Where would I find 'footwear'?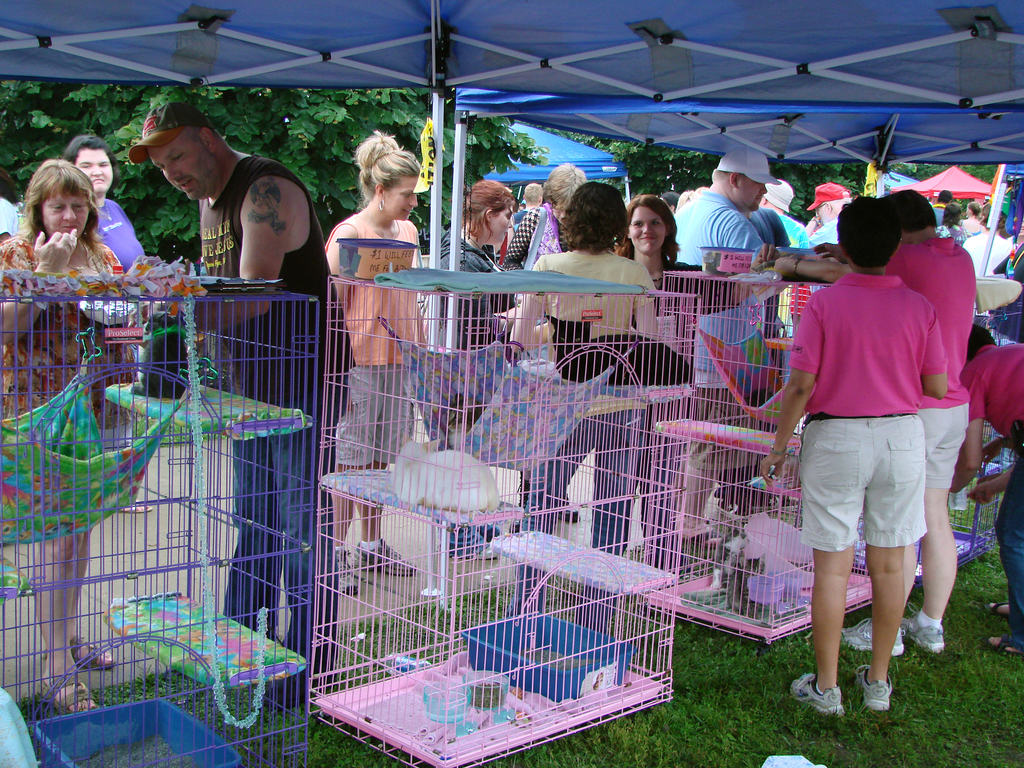
At 63/636/118/666.
